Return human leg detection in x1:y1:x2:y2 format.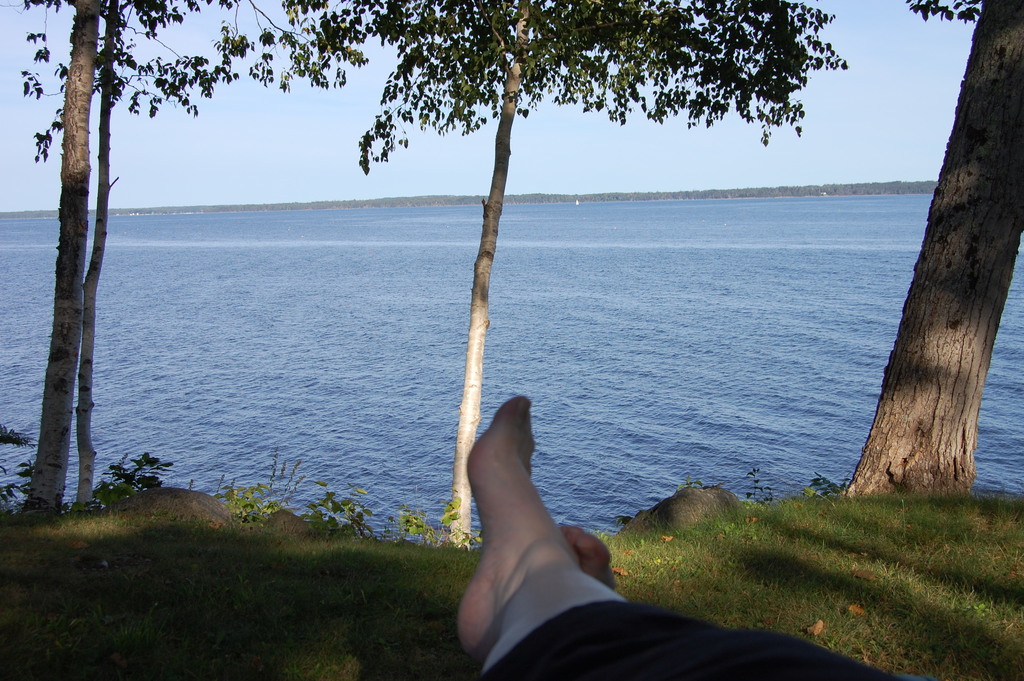
556:521:899:680.
